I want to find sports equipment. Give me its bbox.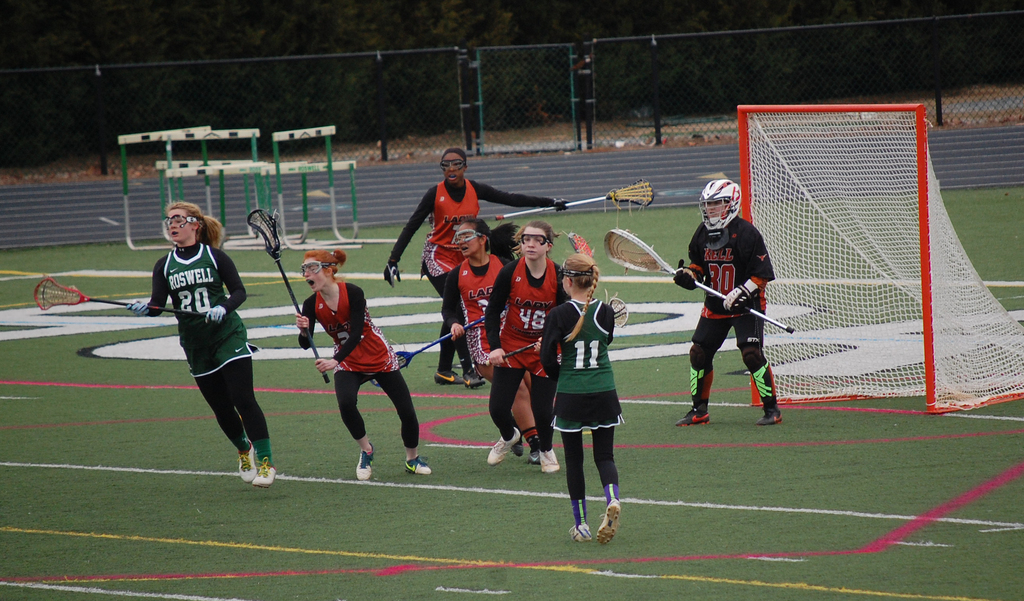
rect(253, 456, 277, 490).
